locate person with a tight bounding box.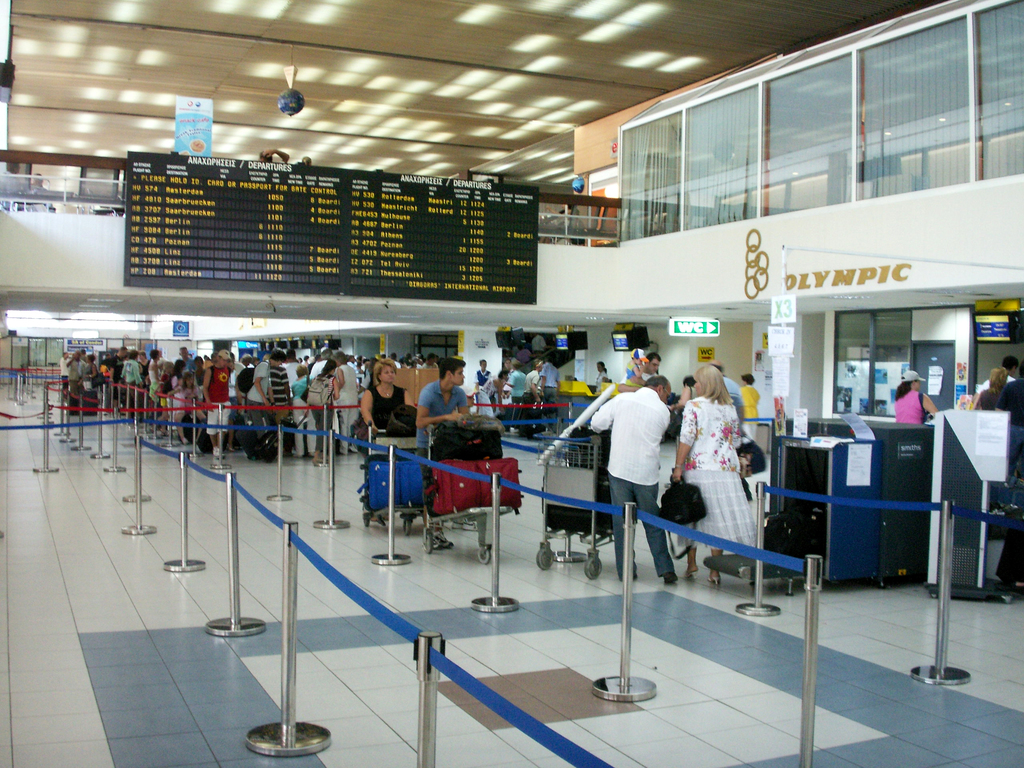
582/354/680/570.
